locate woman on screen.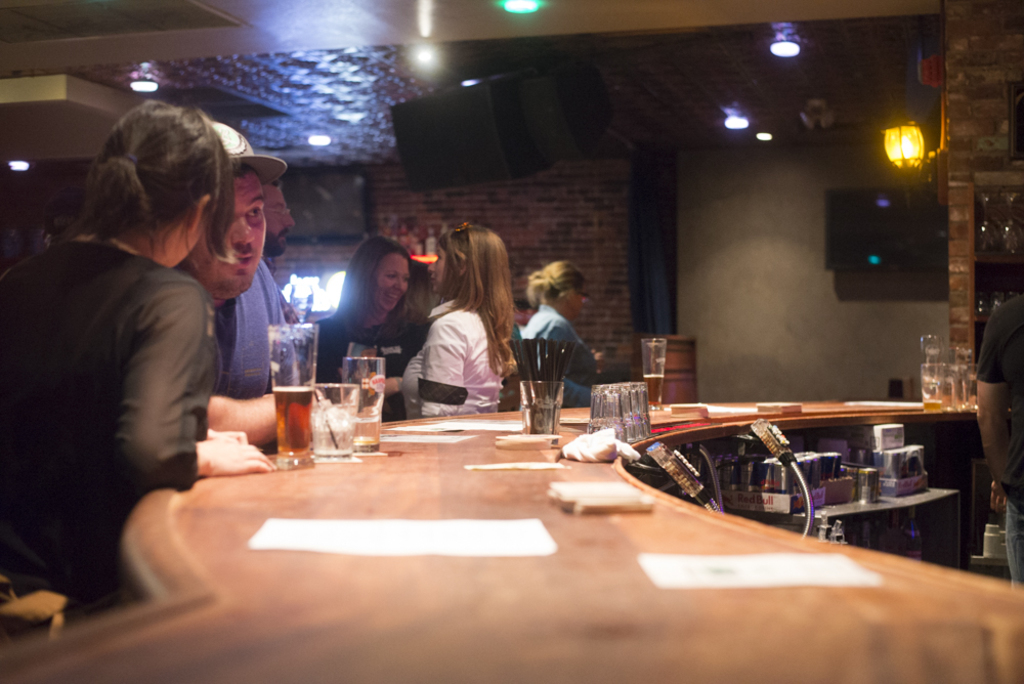
On screen at {"x1": 0, "y1": 87, "x2": 275, "y2": 613}.
